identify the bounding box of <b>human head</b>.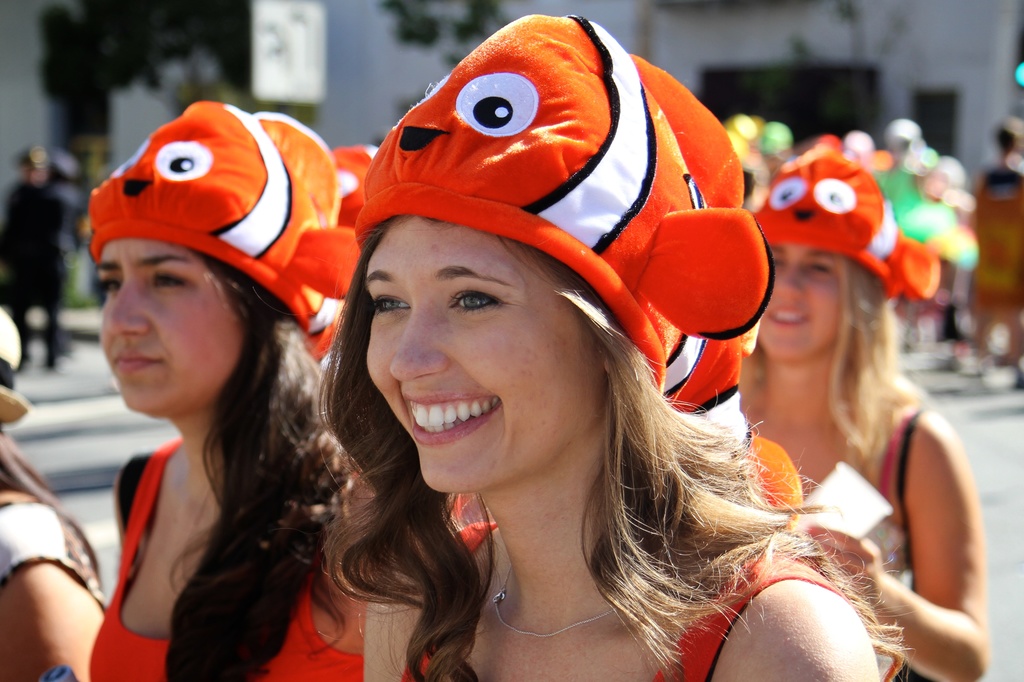
rect(340, 52, 723, 489).
